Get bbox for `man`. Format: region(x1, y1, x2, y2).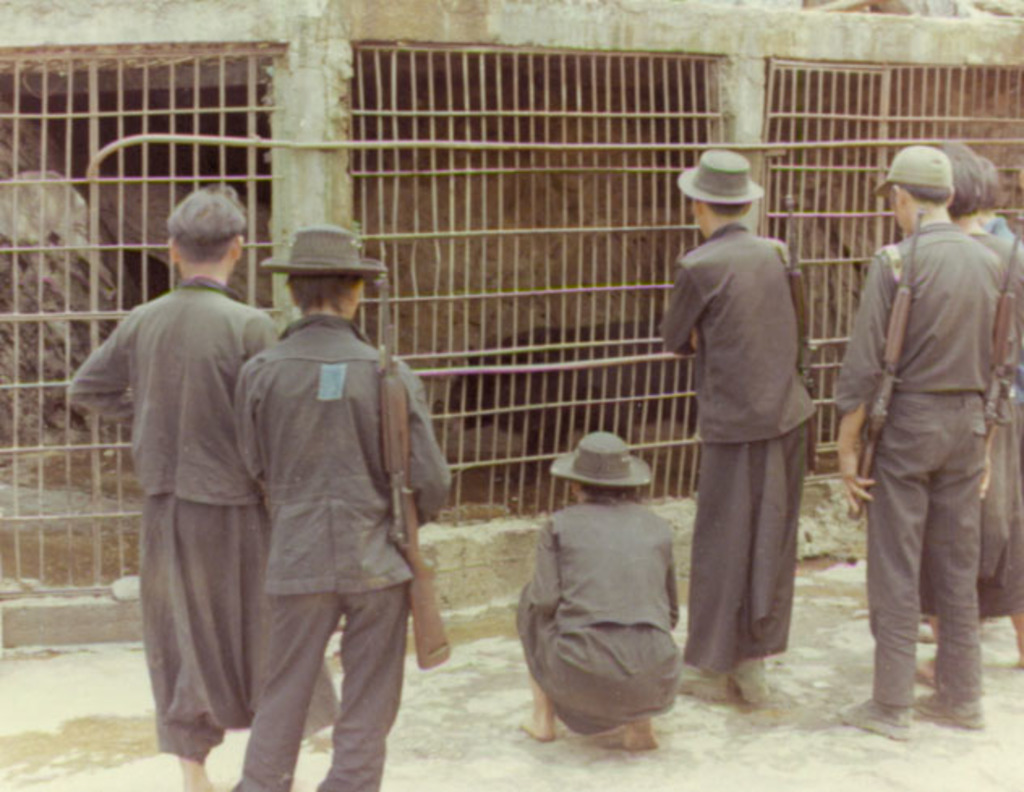
region(655, 149, 823, 703).
